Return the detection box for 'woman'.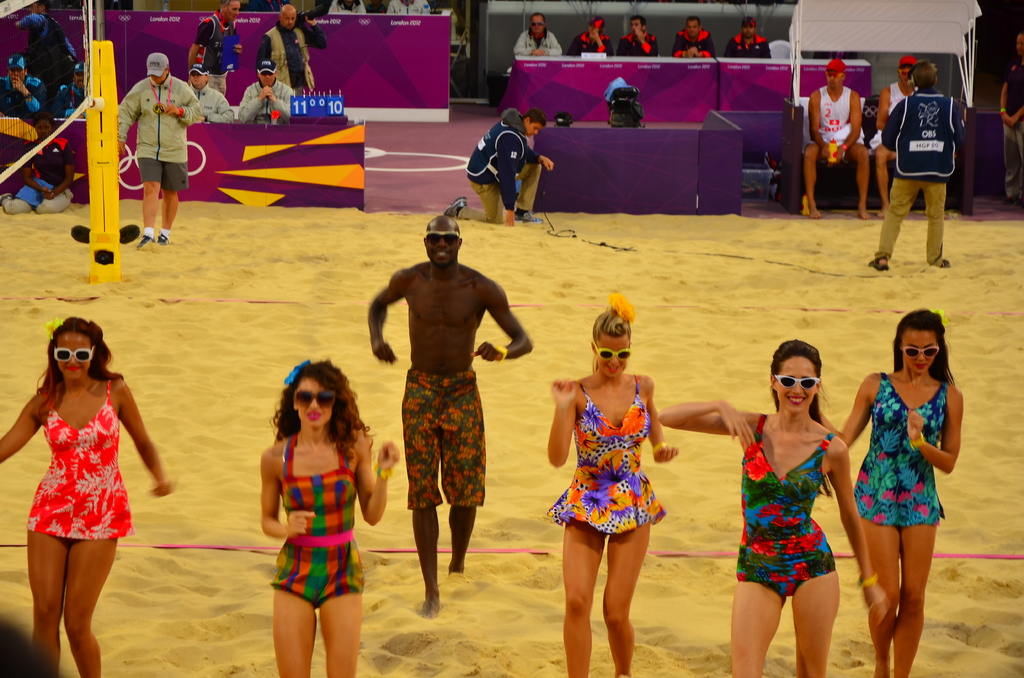
bbox=(655, 337, 892, 677).
